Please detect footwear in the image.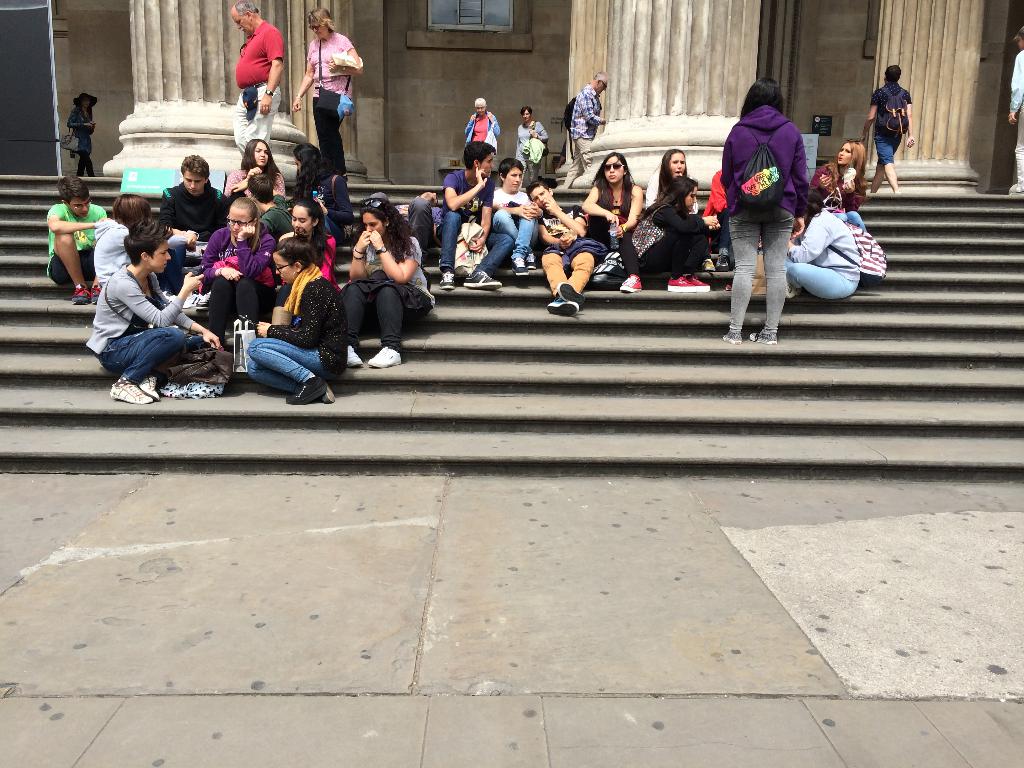
687,268,712,291.
